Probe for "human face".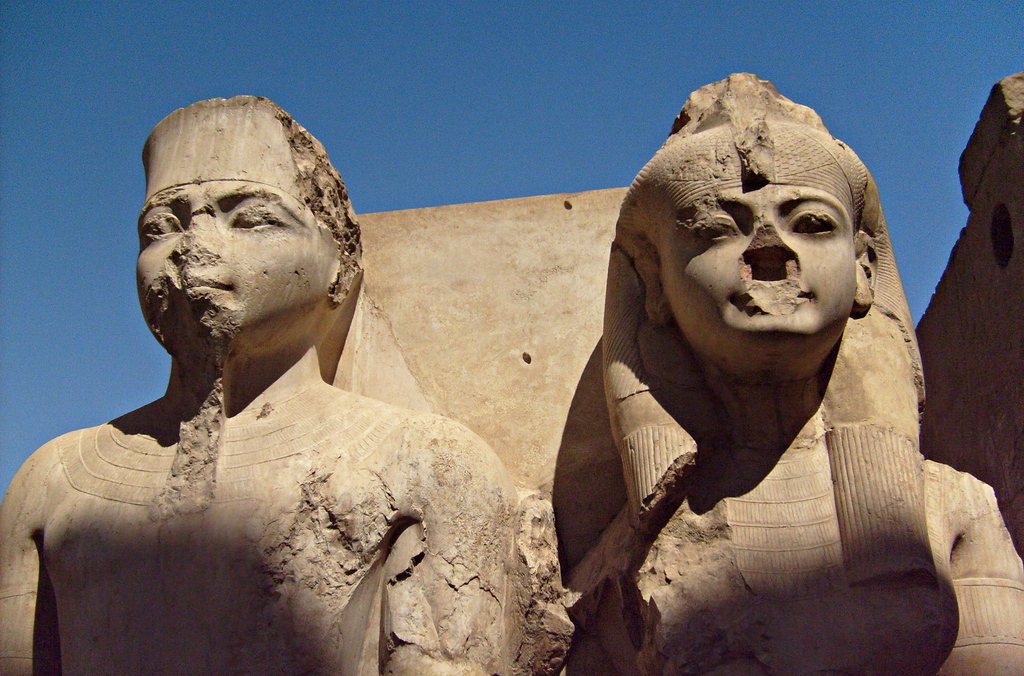
Probe result: (left=667, top=184, right=854, bottom=346).
